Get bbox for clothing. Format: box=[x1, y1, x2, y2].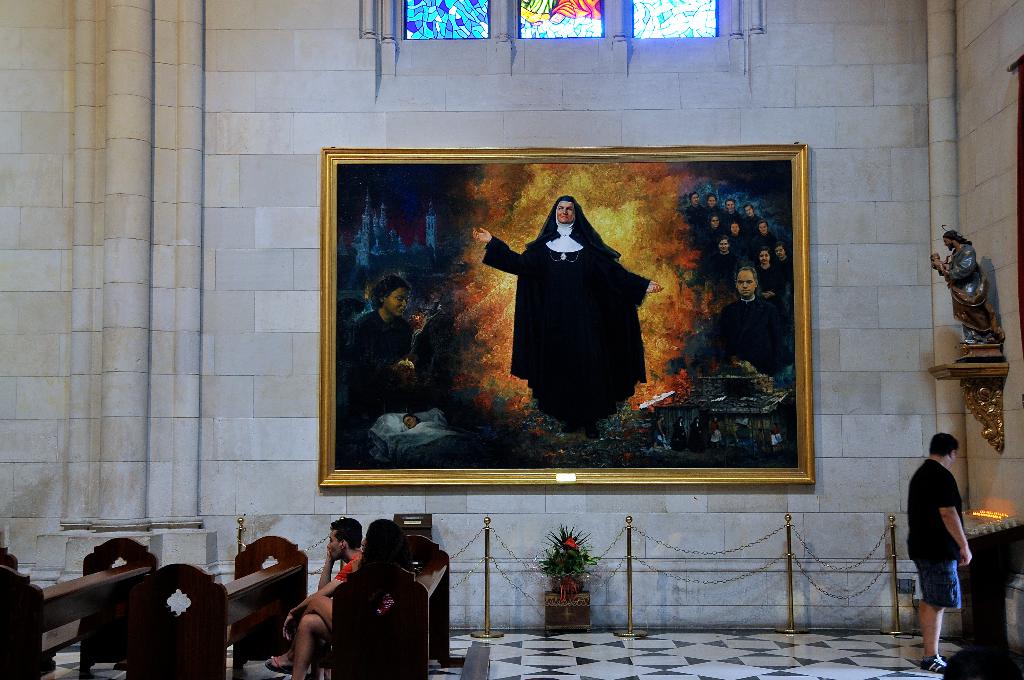
box=[410, 421, 448, 448].
